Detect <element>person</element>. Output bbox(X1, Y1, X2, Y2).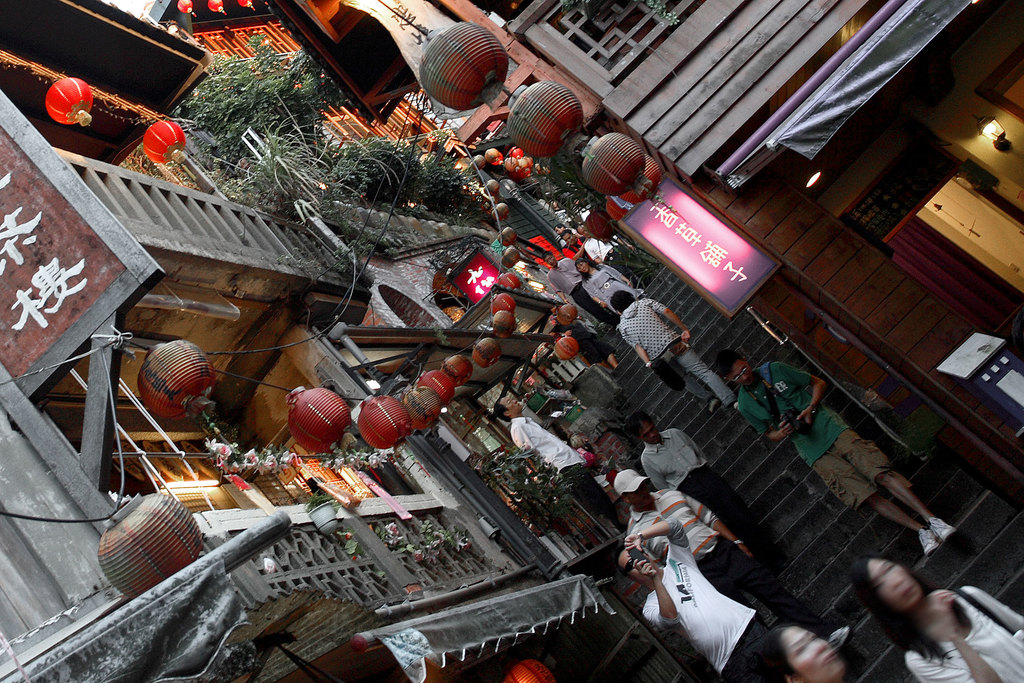
bbox(856, 564, 1023, 679).
